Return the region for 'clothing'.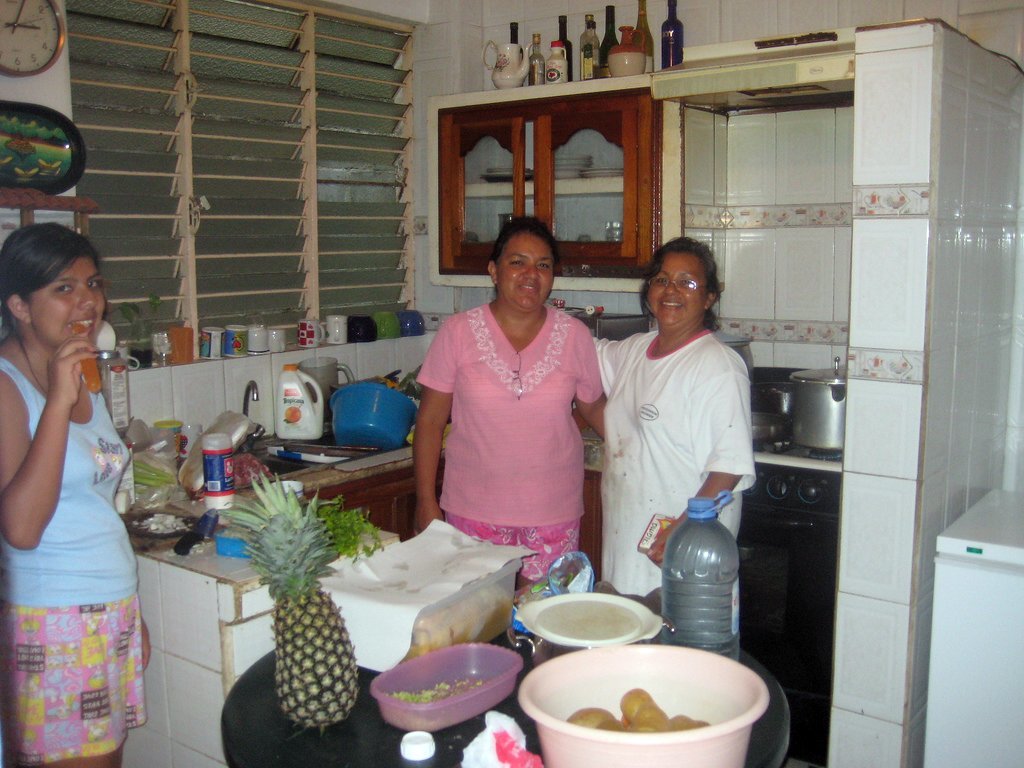
591 328 755 595.
